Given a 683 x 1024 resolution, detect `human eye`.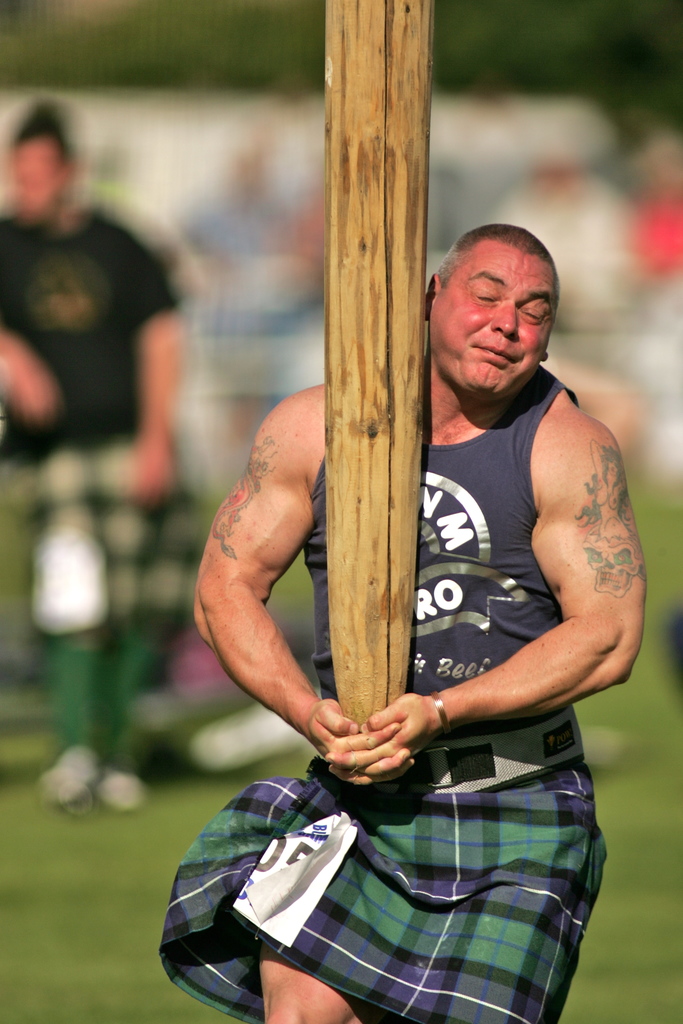
{"left": 523, "top": 305, "right": 544, "bottom": 323}.
